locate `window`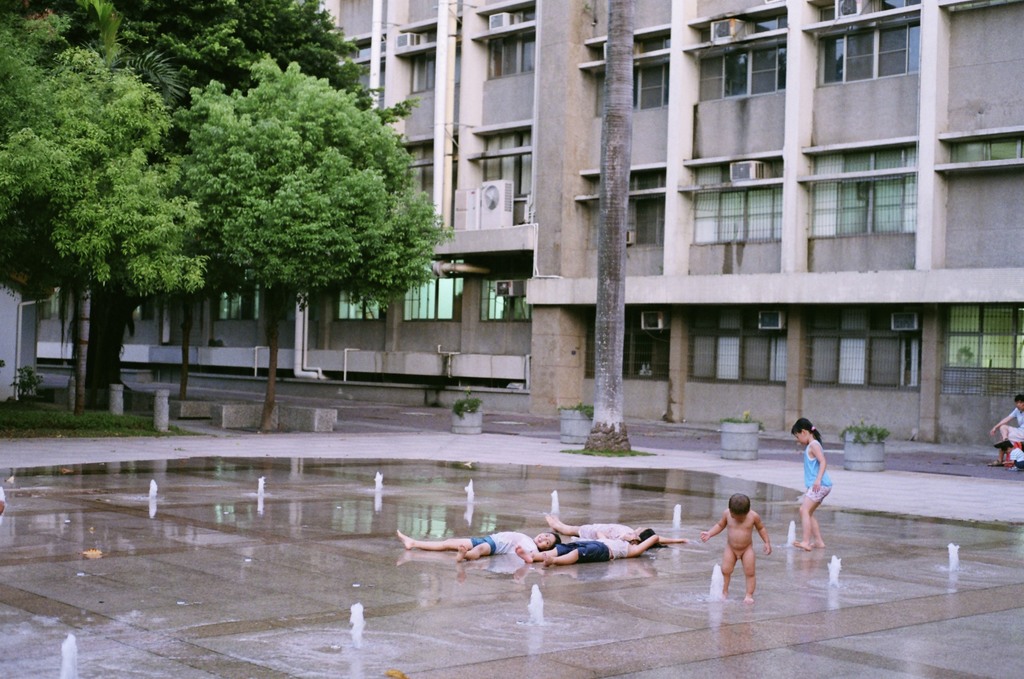
Rect(481, 3, 538, 77)
